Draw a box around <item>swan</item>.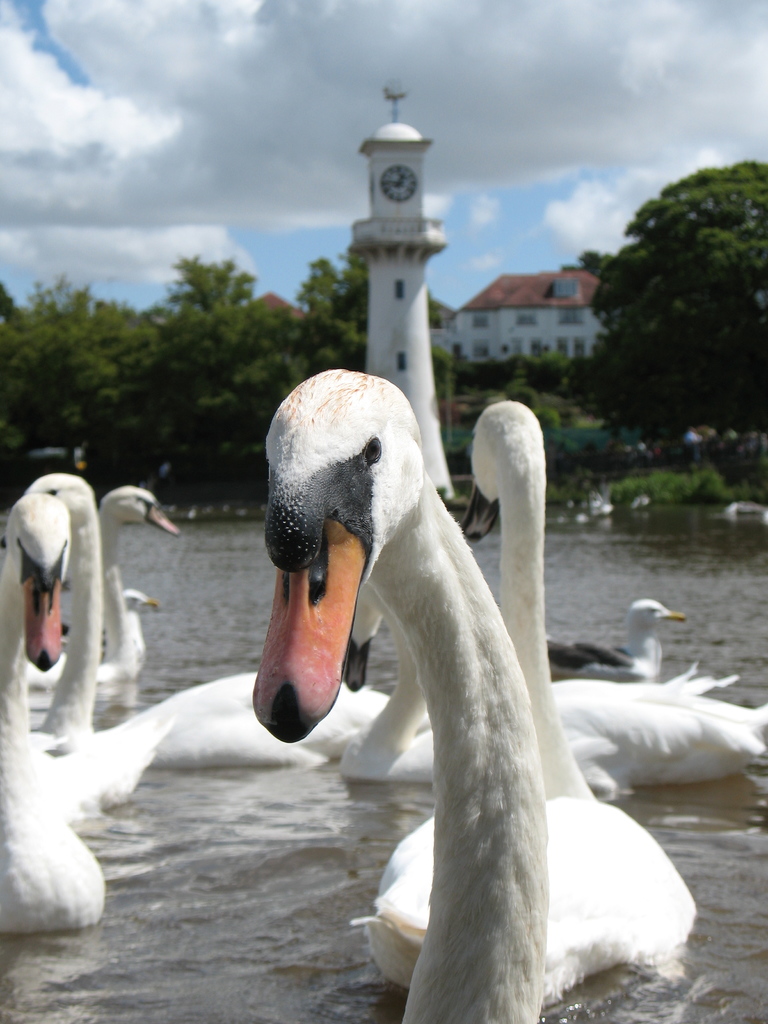
(left=0, top=476, right=183, bottom=689).
